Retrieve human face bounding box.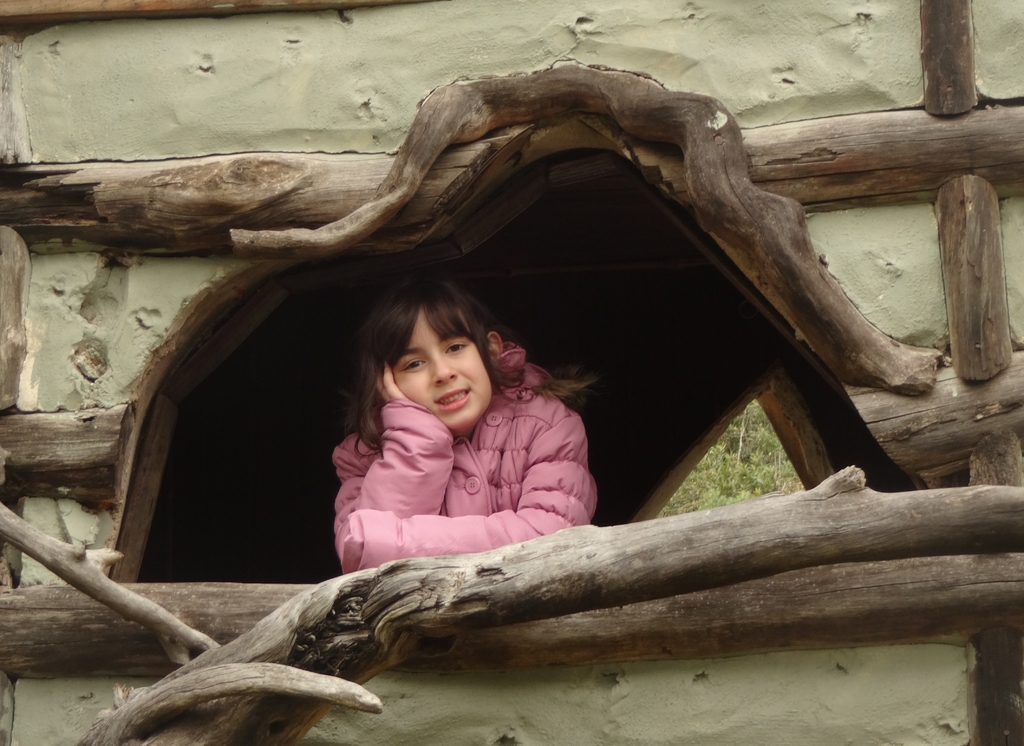
Bounding box: bbox=[391, 299, 492, 430].
